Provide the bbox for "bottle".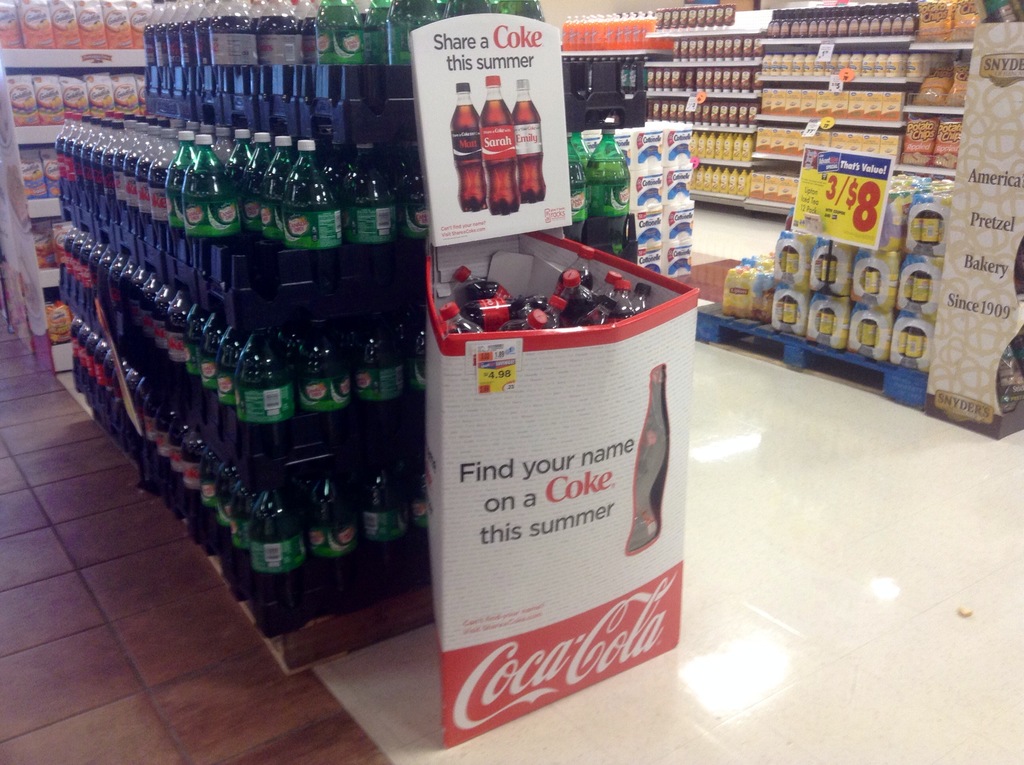
Rect(175, 133, 244, 259).
